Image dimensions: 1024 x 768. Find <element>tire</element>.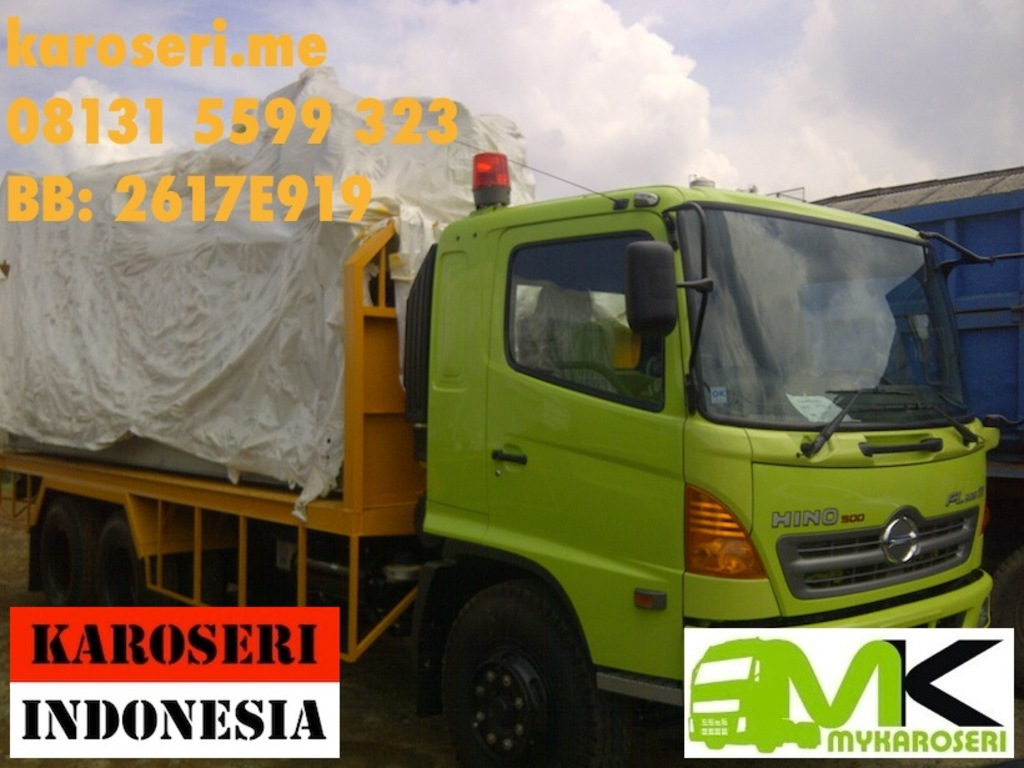
left=97, top=508, right=176, bottom=612.
